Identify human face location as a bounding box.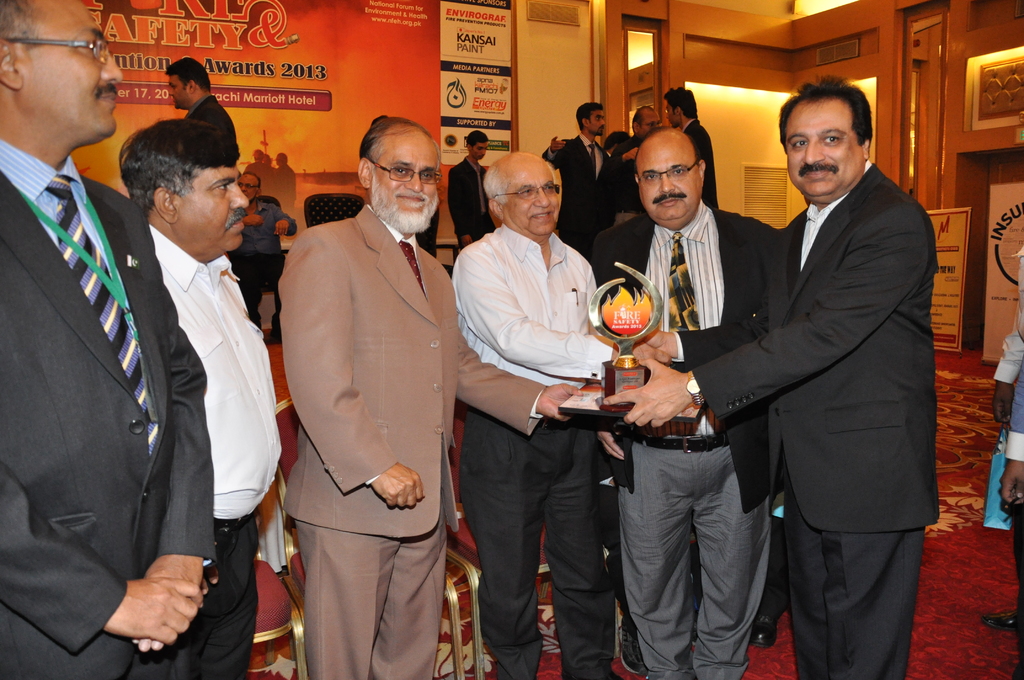
left=786, top=107, right=862, bottom=203.
